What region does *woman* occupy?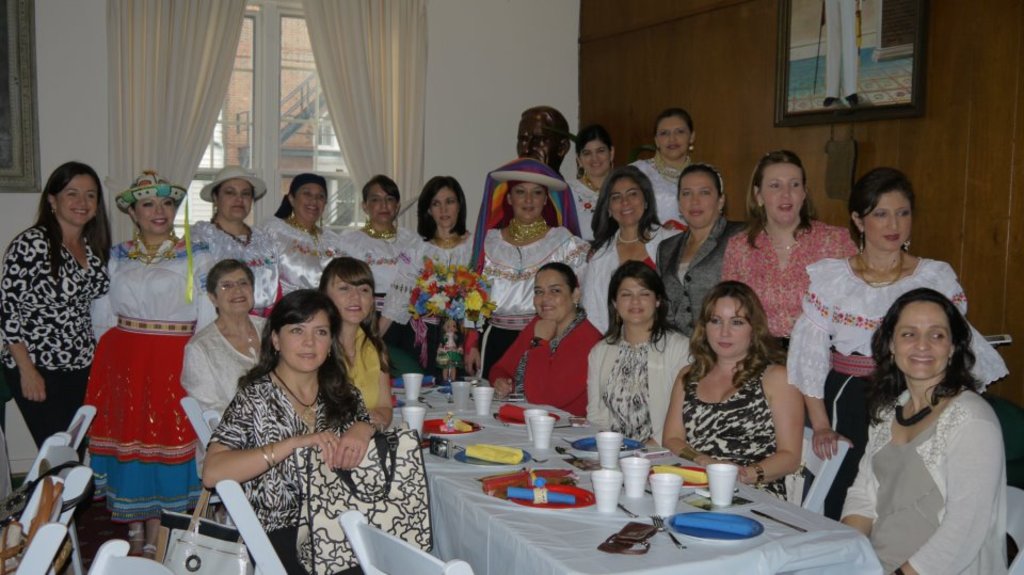
bbox=[586, 262, 688, 449].
